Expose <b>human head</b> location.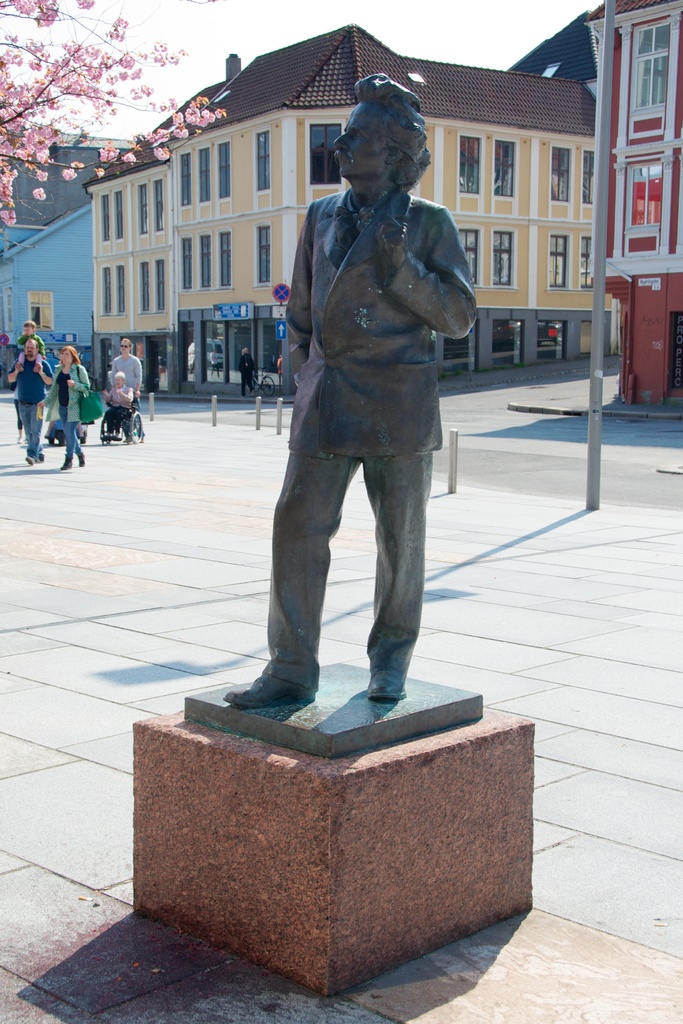
Exposed at detection(115, 372, 127, 387).
